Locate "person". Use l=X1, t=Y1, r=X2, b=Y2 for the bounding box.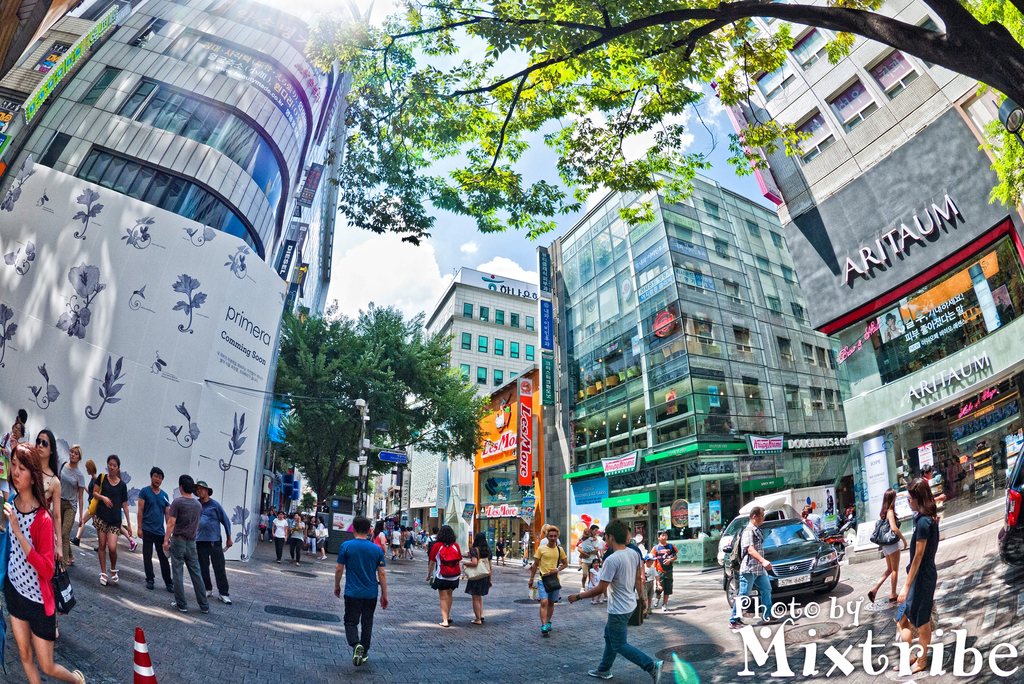
l=887, t=477, r=945, b=673.
